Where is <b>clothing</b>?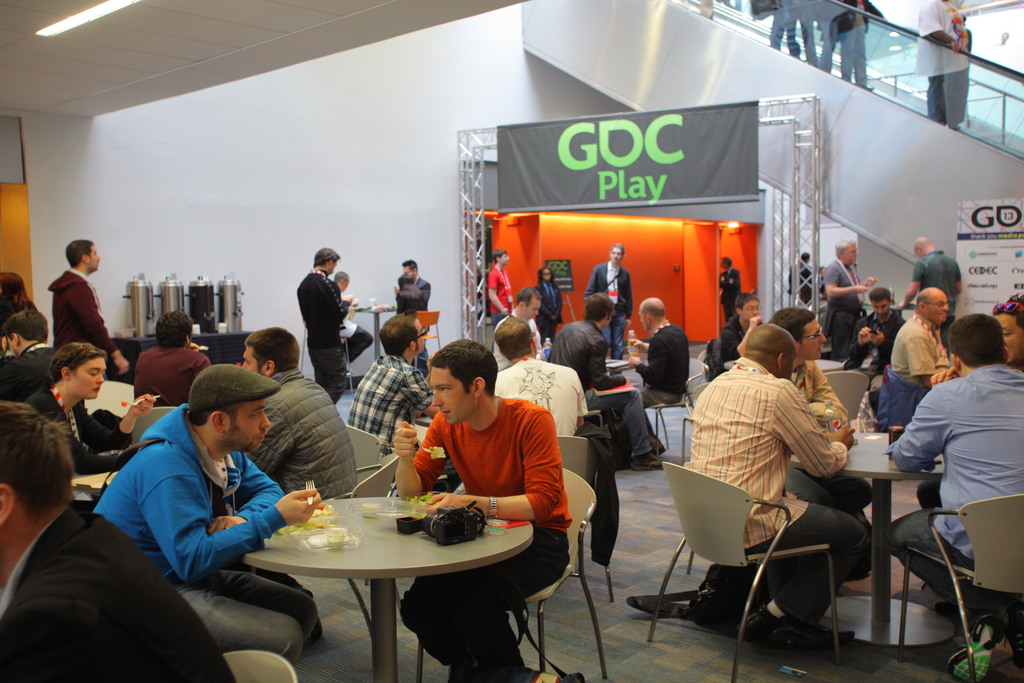
l=165, t=537, r=307, b=679.
